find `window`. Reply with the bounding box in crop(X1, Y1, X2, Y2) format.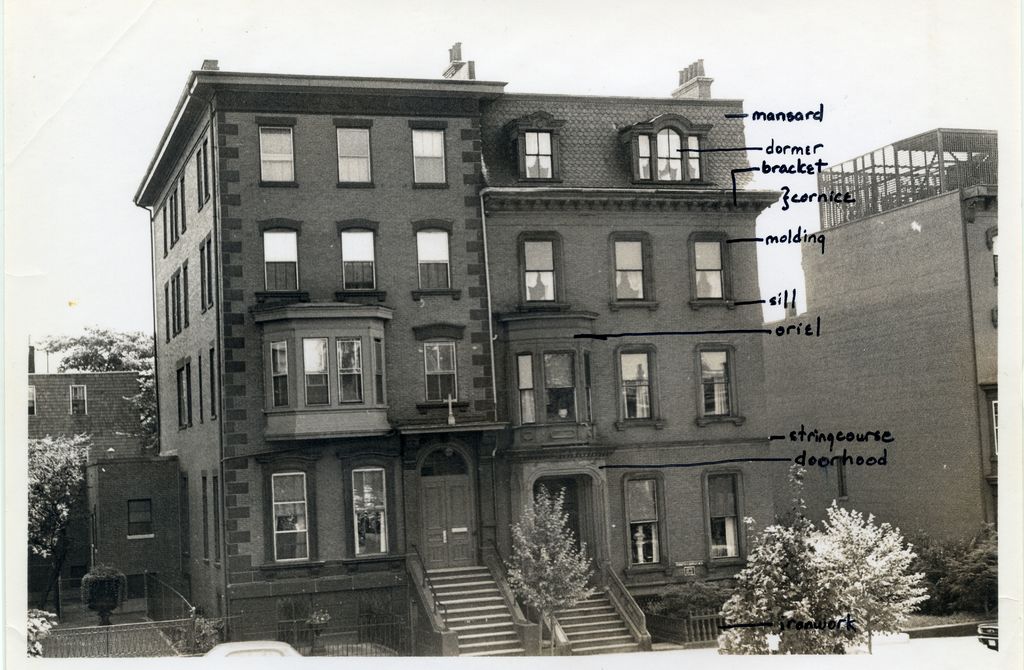
crop(419, 324, 467, 410).
